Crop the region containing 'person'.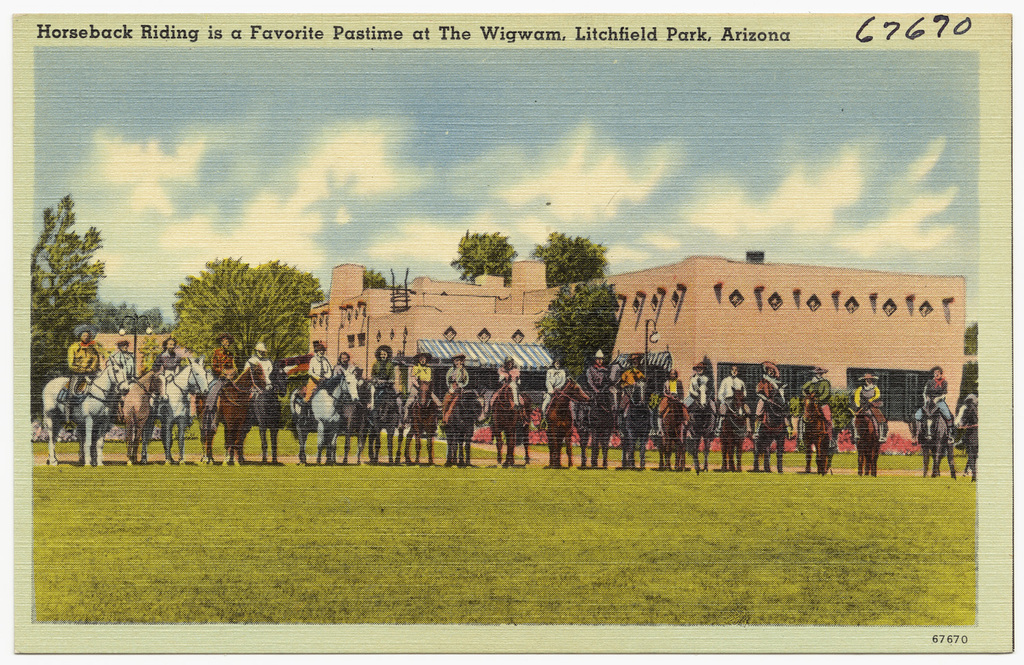
Crop region: [541,352,570,423].
